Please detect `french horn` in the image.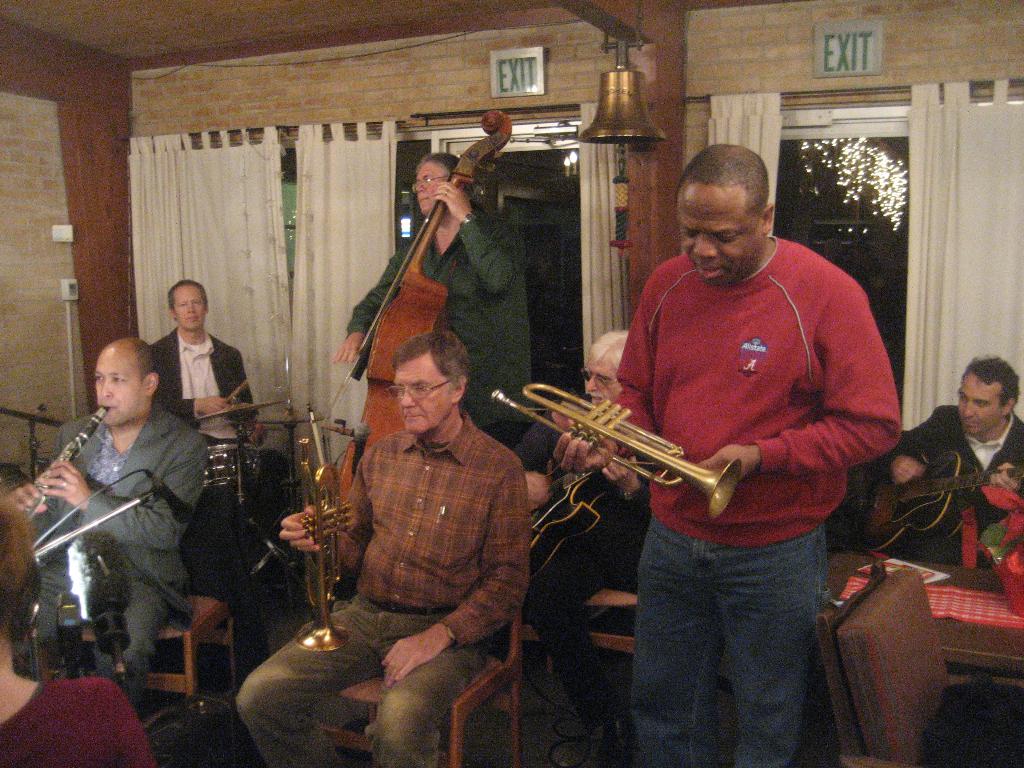
{"x1": 294, "y1": 435, "x2": 353, "y2": 650}.
